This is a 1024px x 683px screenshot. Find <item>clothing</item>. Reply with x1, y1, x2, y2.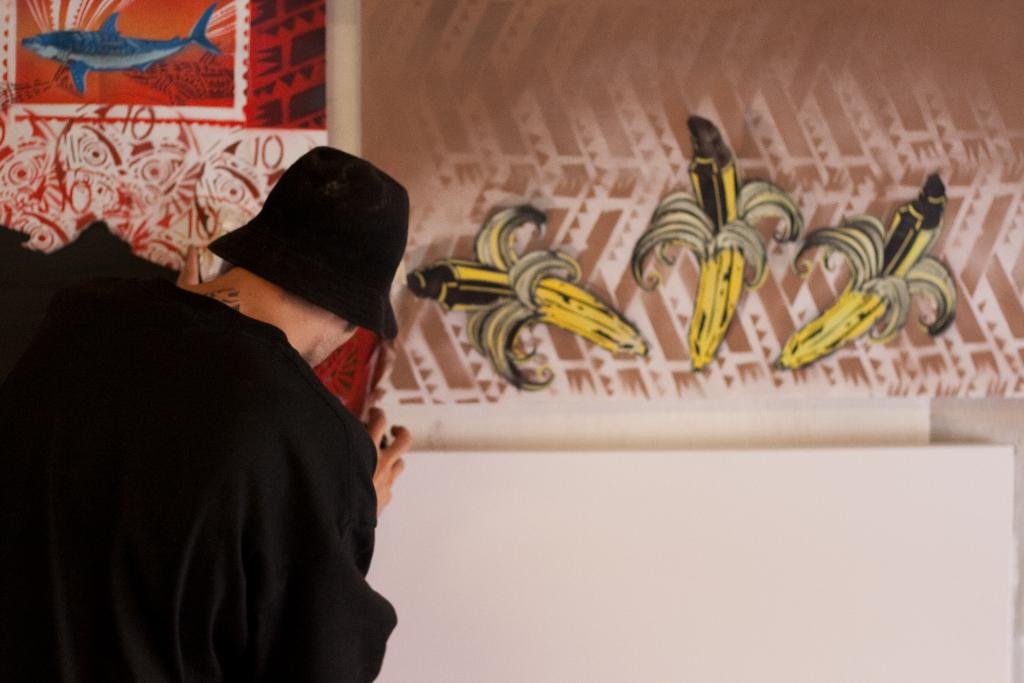
24, 179, 428, 675.
